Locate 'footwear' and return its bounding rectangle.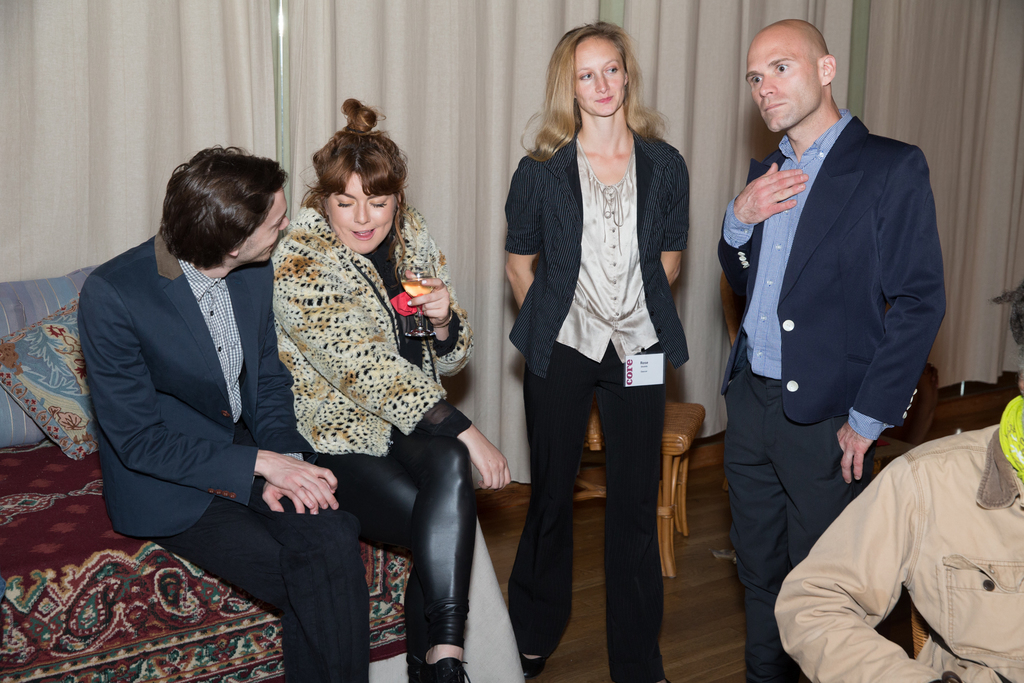
region(416, 597, 470, 682).
